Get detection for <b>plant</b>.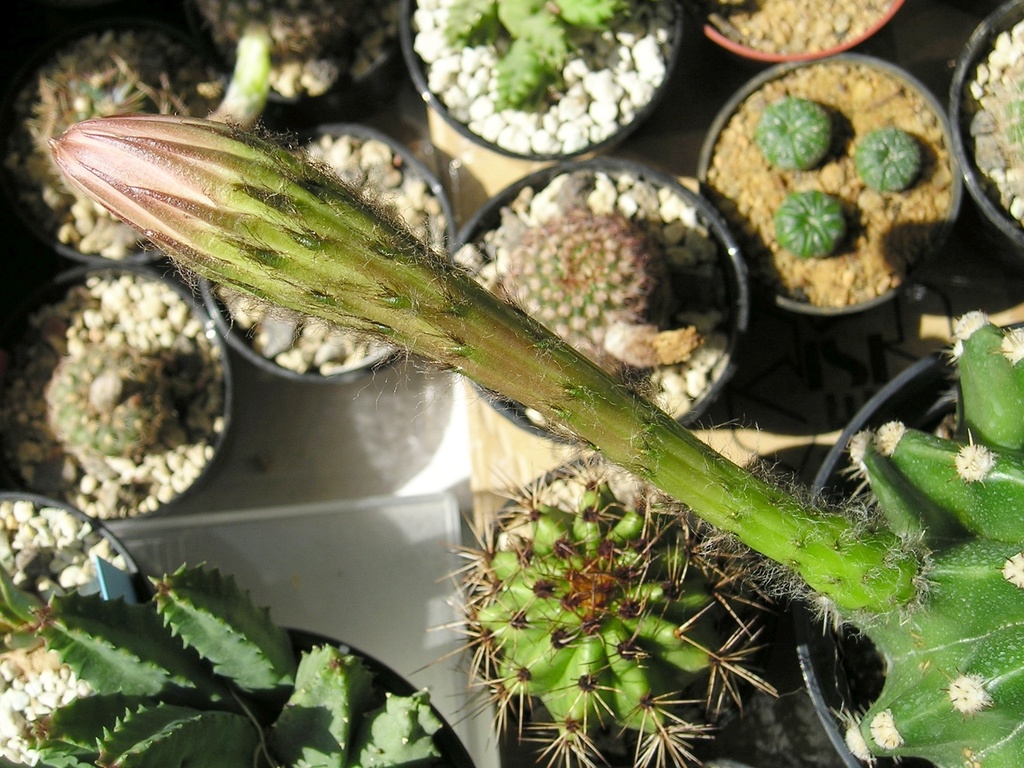
Detection: l=199, t=3, r=378, b=116.
